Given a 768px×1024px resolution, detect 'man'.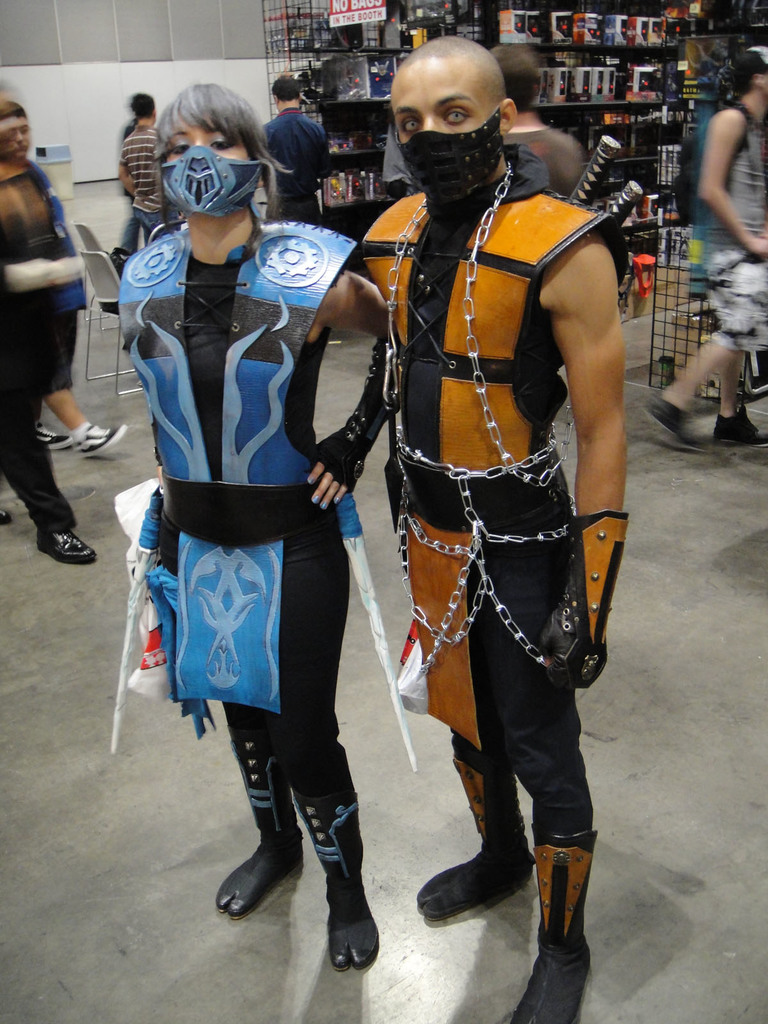
<region>499, 42, 584, 197</region>.
